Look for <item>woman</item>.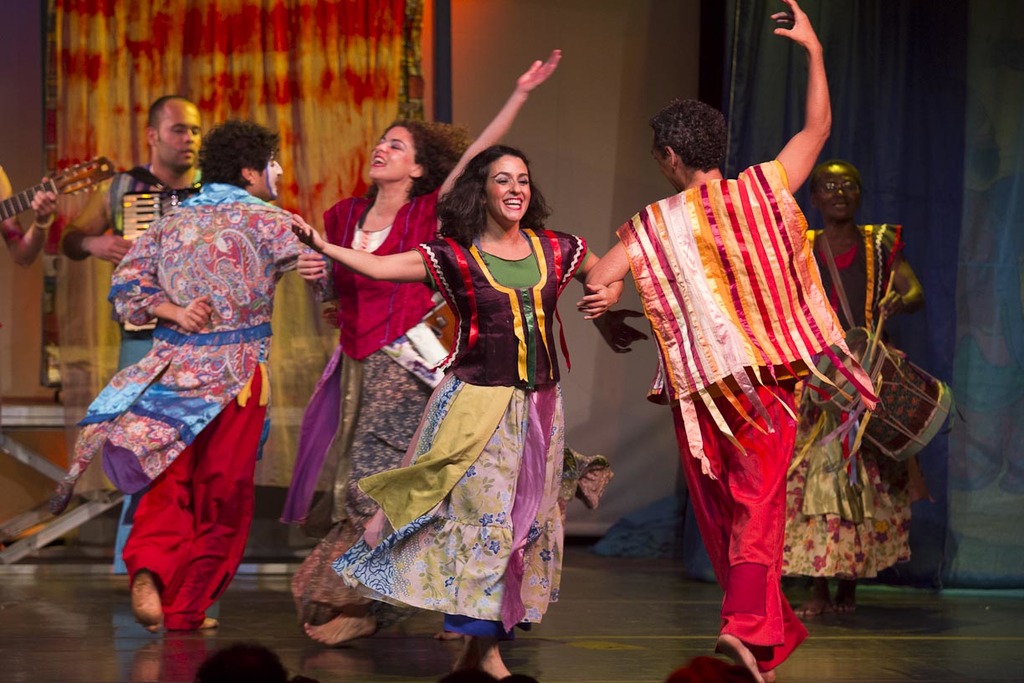
Found: (776,162,924,619).
